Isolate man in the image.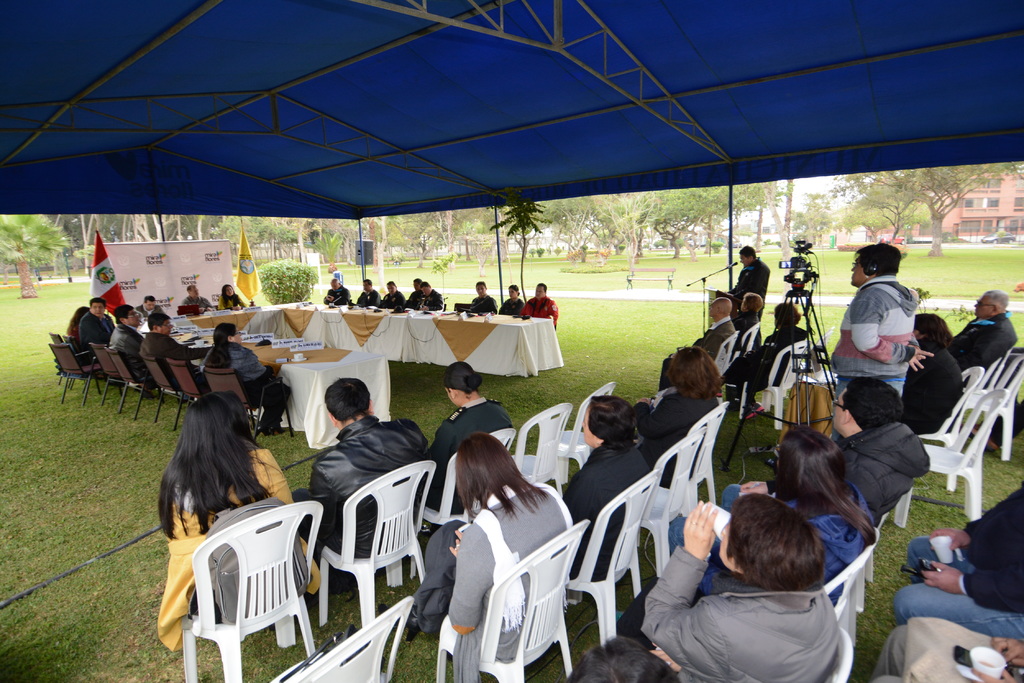
Isolated region: x1=826, y1=240, x2=933, y2=402.
